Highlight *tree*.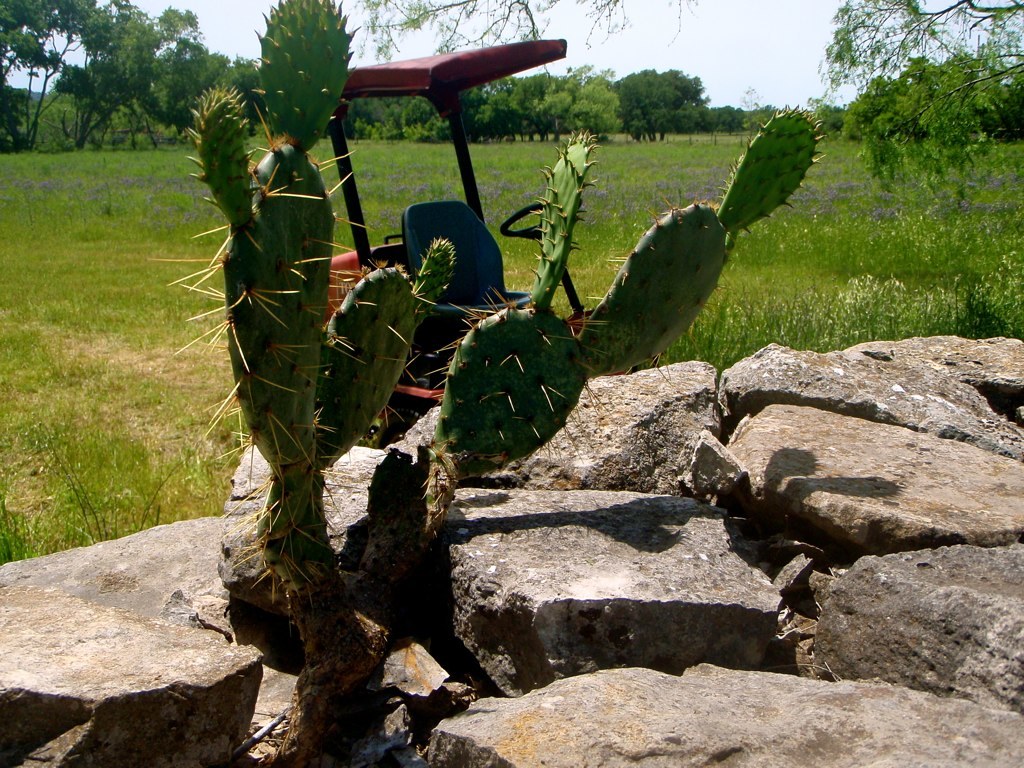
Highlighted region: <bbox>26, 0, 114, 135</bbox>.
